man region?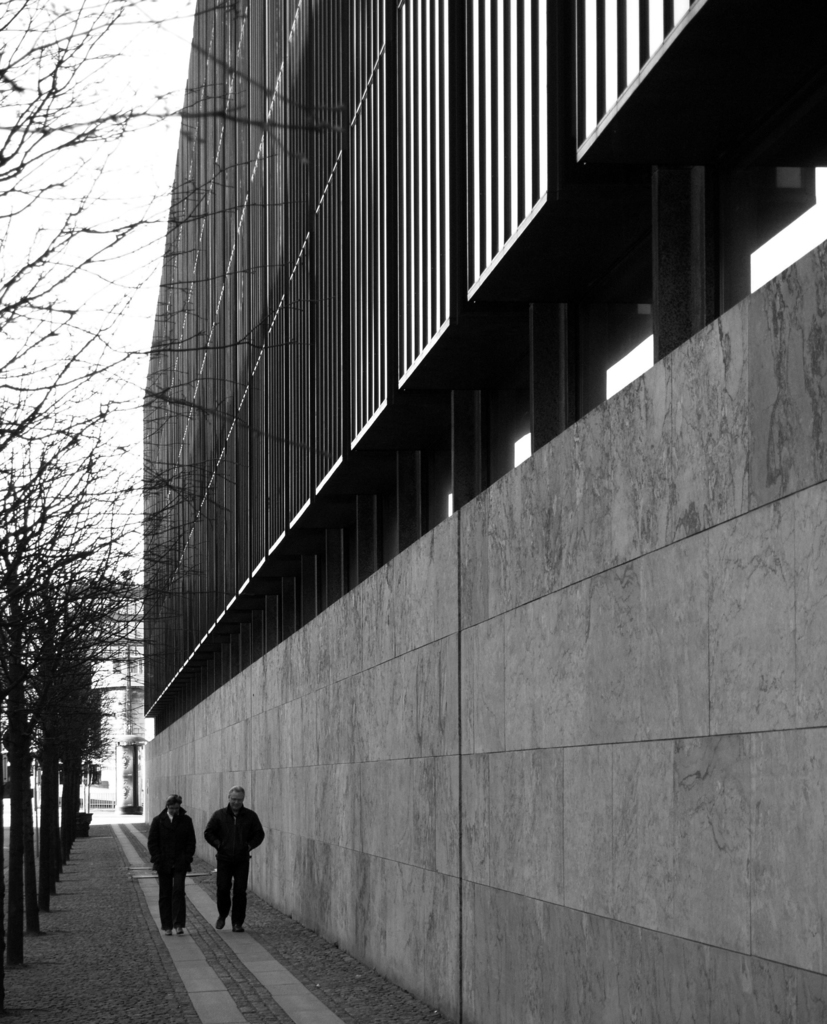
x1=200, y1=801, x2=269, y2=939
